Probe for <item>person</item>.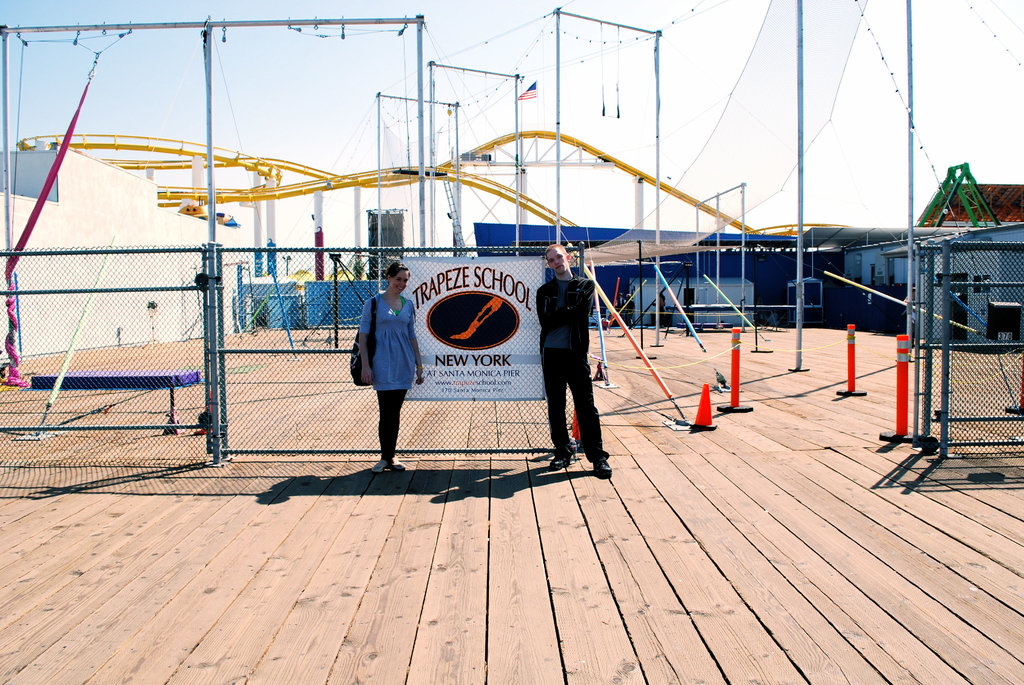
Probe result: bbox(537, 244, 612, 478).
